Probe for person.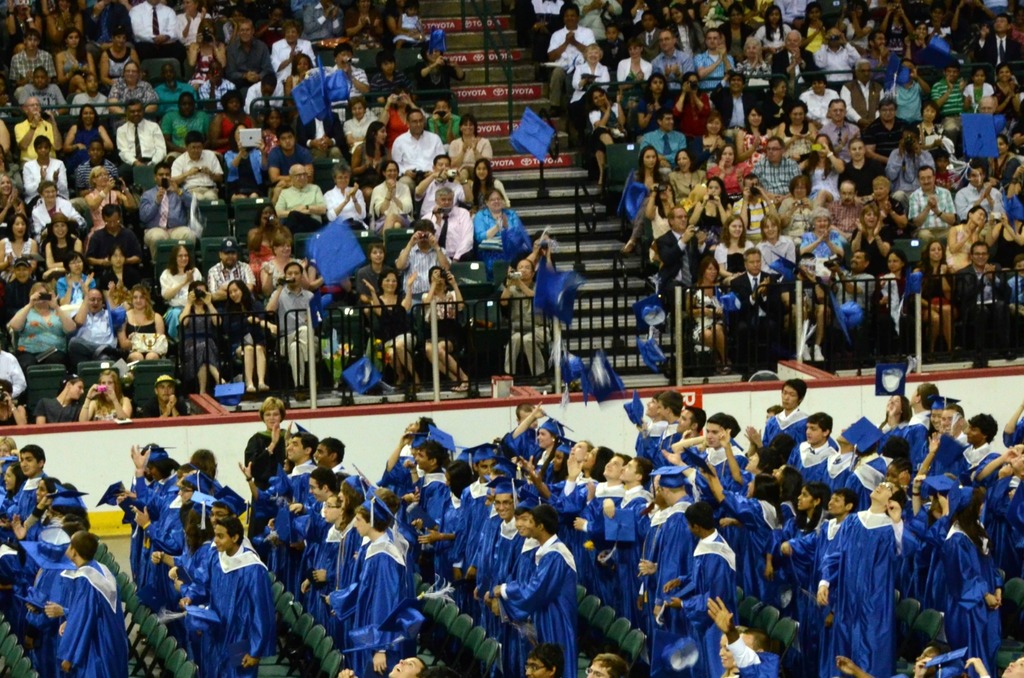
Probe result: (427, 99, 463, 134).
